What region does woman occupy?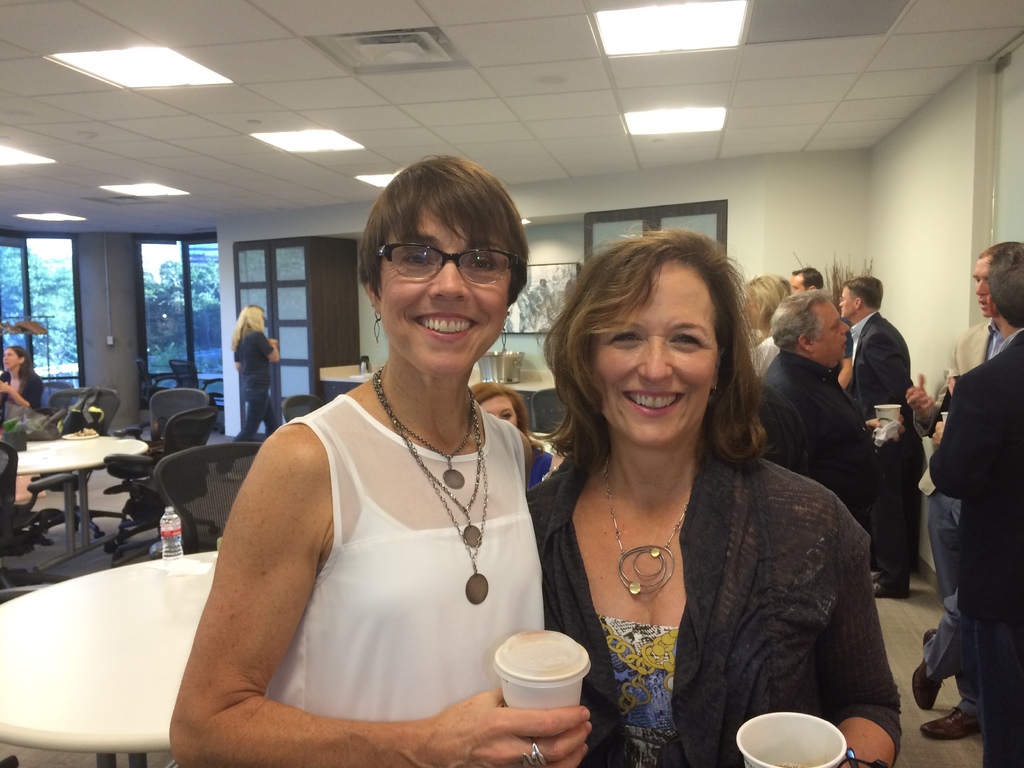
locate(470, 385, 527, 433).
